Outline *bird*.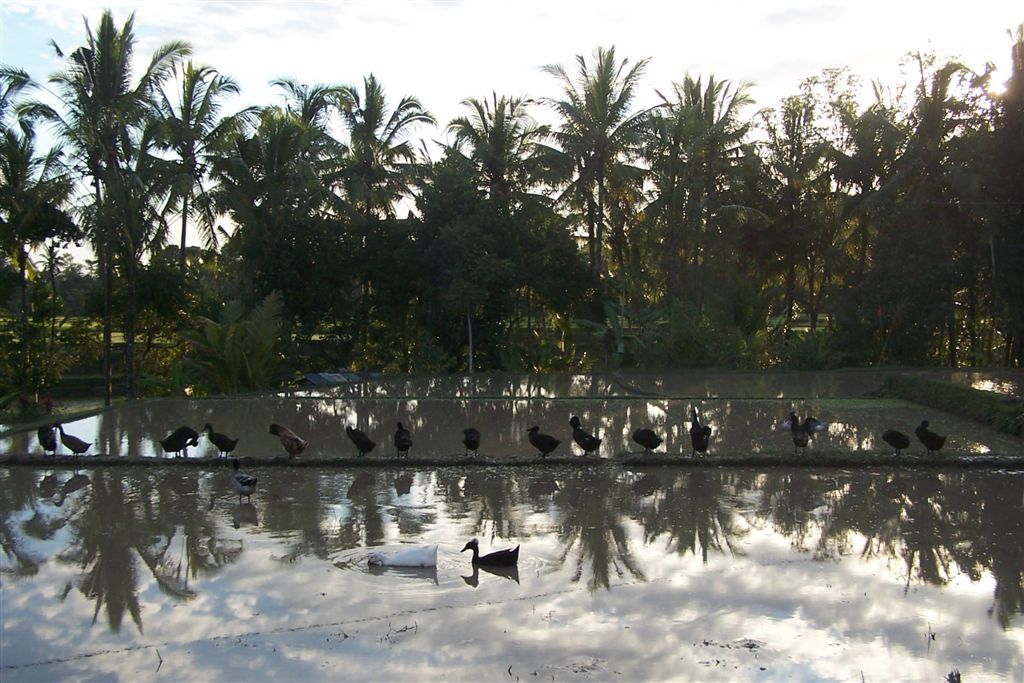
Outline: [343,423,377,457].
